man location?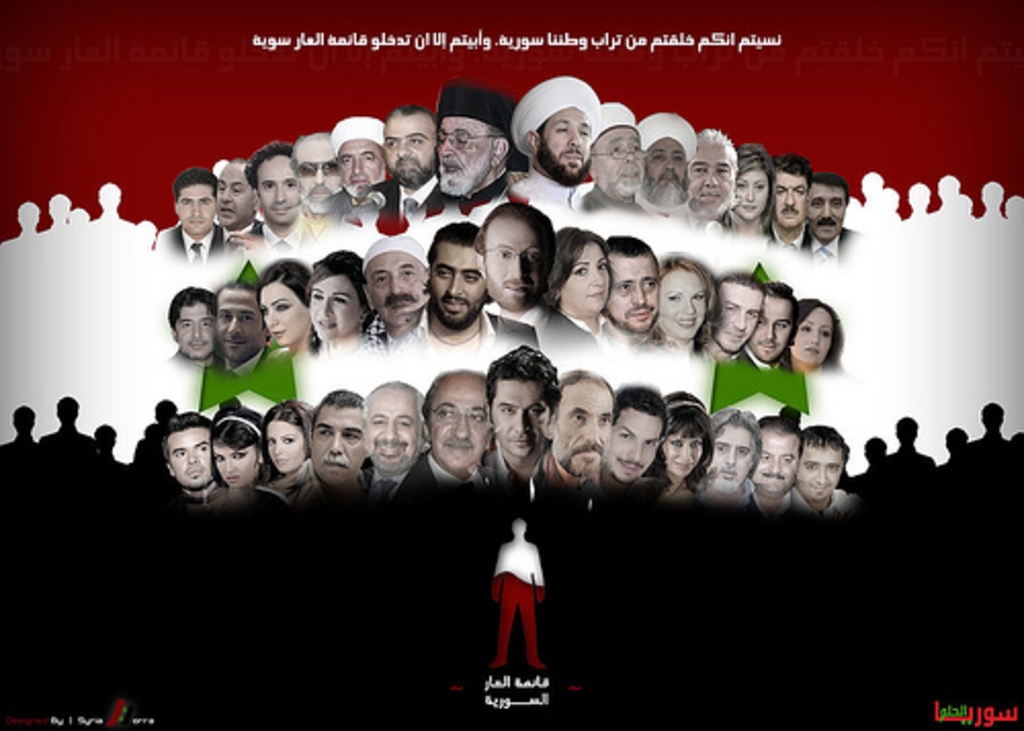
x1=463, y1=348, x2=584, y2=530
